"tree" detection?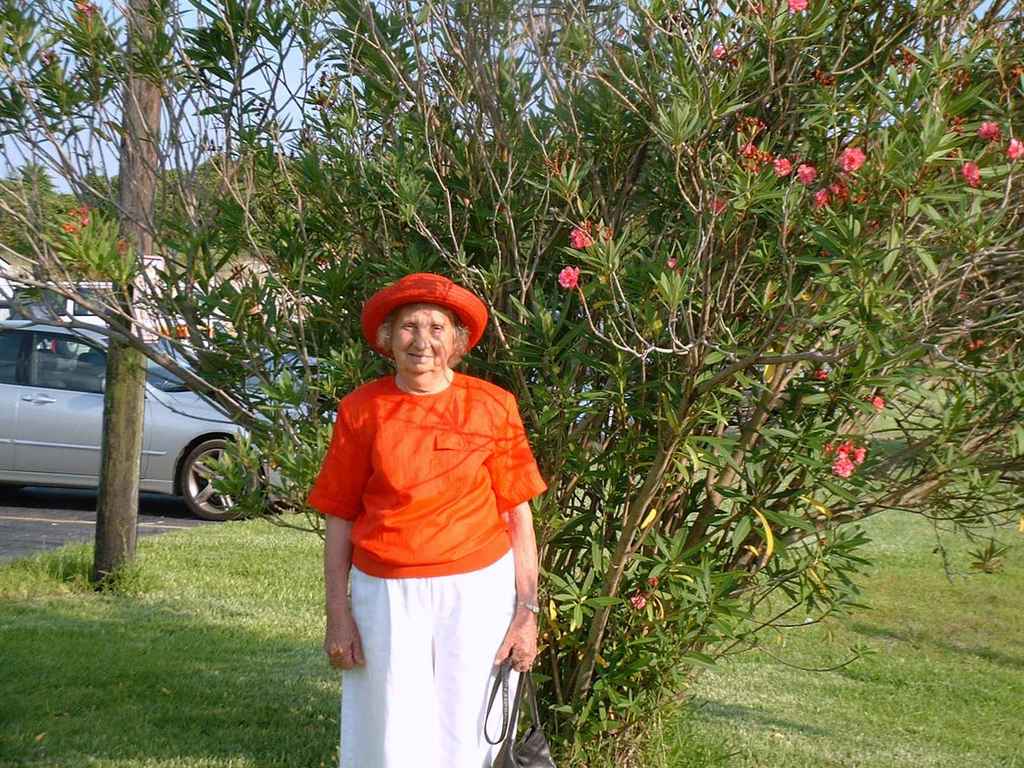
(left=84, top=17, right=1002, bottom=736)
